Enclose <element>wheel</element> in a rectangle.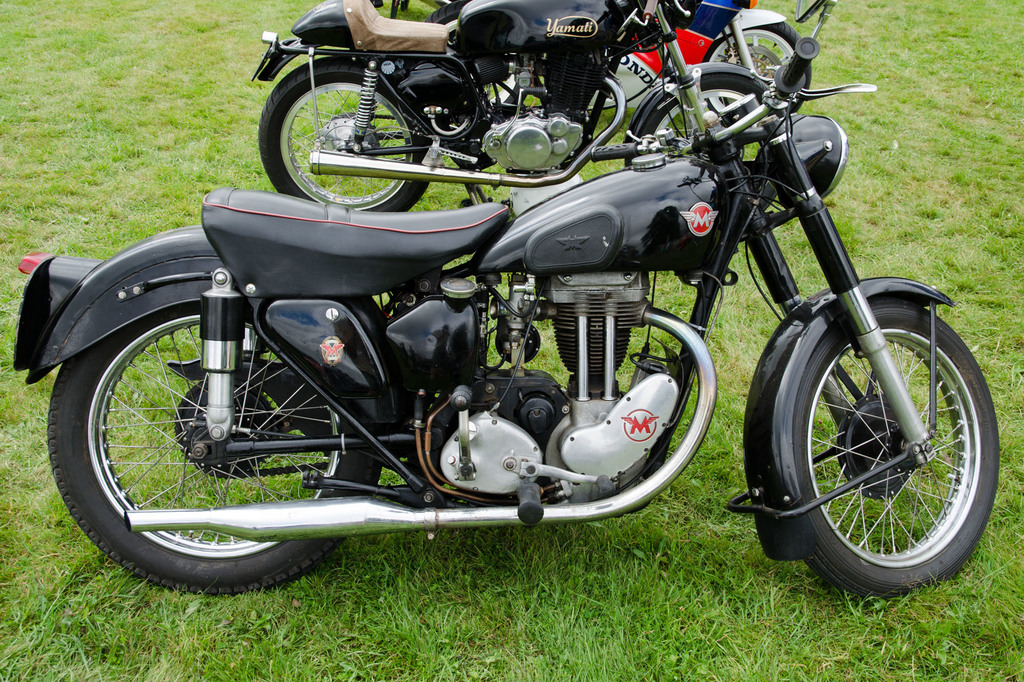
box(697, 22, 814, 107).
